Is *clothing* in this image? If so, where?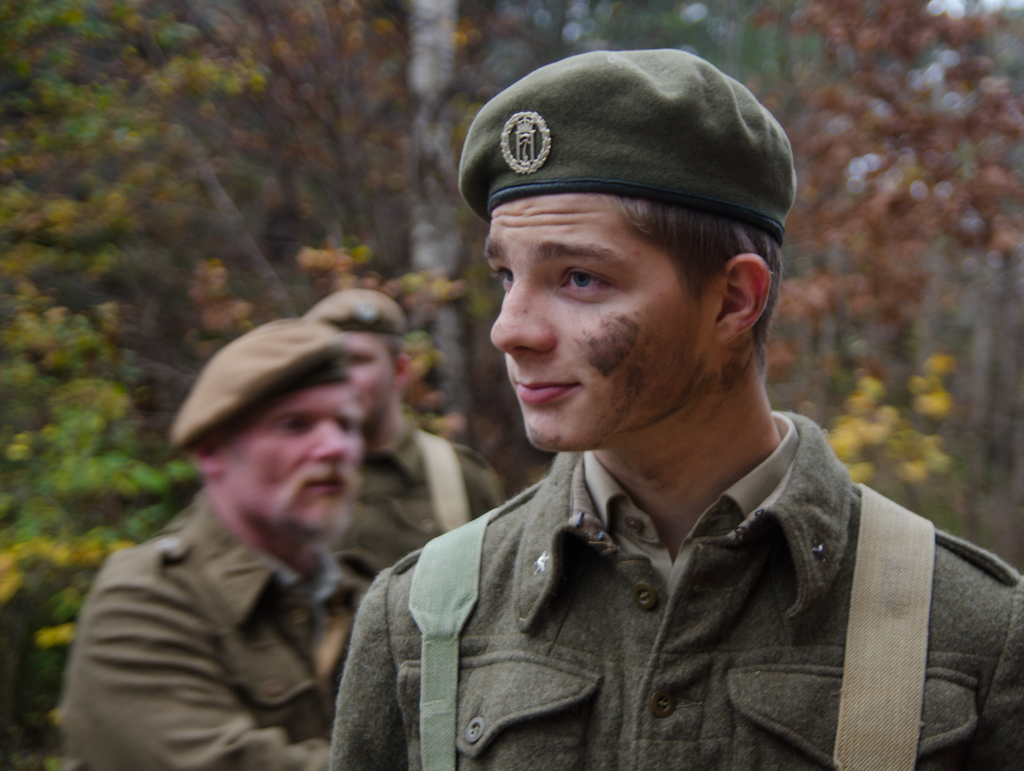
Yes, at 332 435 983 751.
